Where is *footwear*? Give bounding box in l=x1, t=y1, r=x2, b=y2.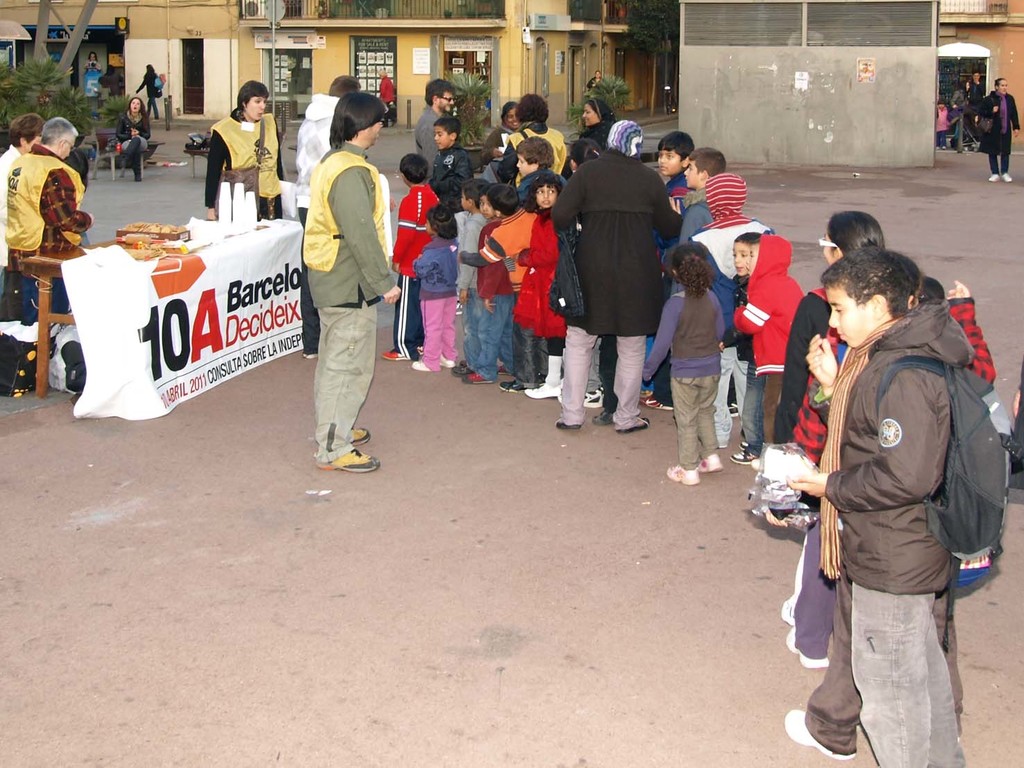
l=380, t=350, r=413, b=363.
